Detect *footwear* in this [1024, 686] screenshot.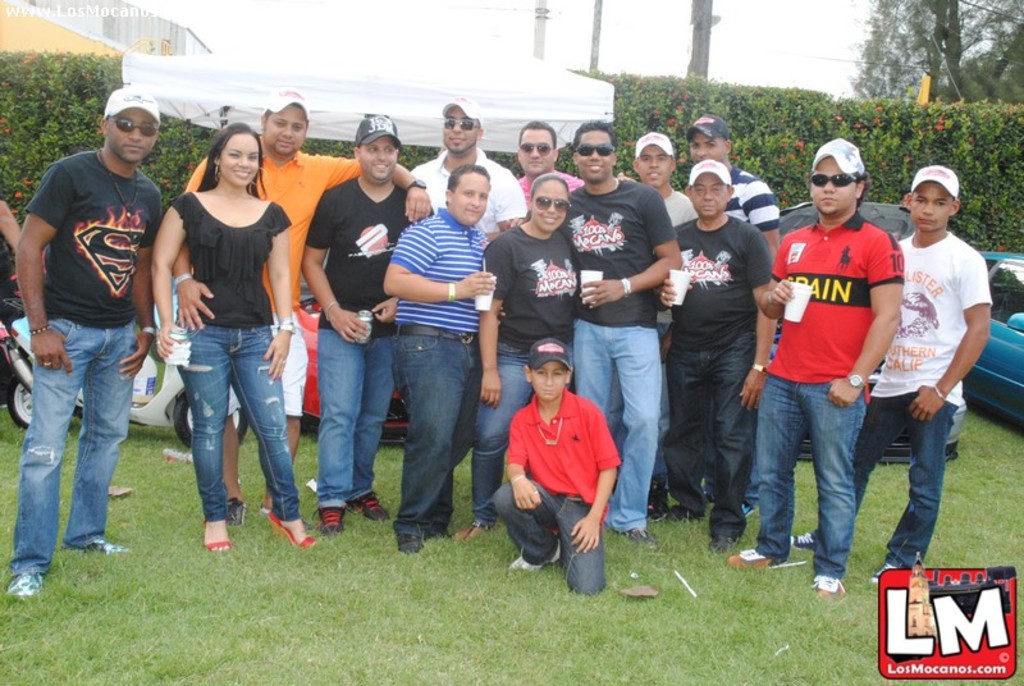
Detection: [230, 499, 242, 527].
